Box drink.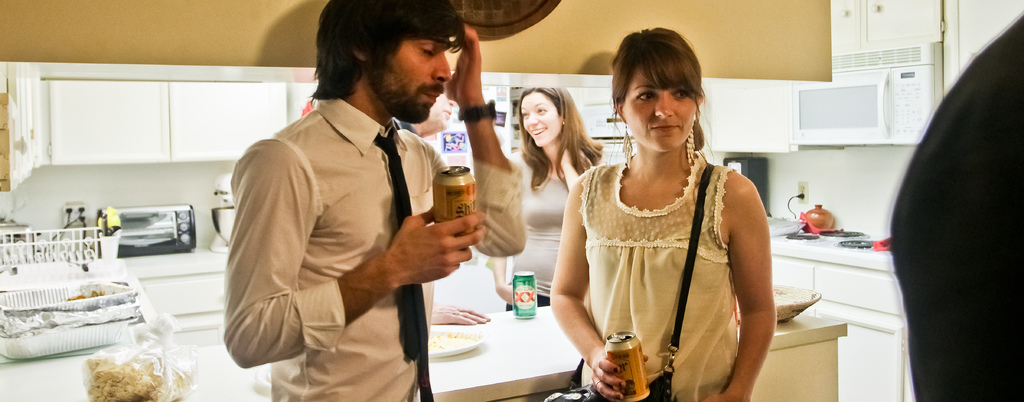
[left=607, top=330, right=650, bottom=401].
